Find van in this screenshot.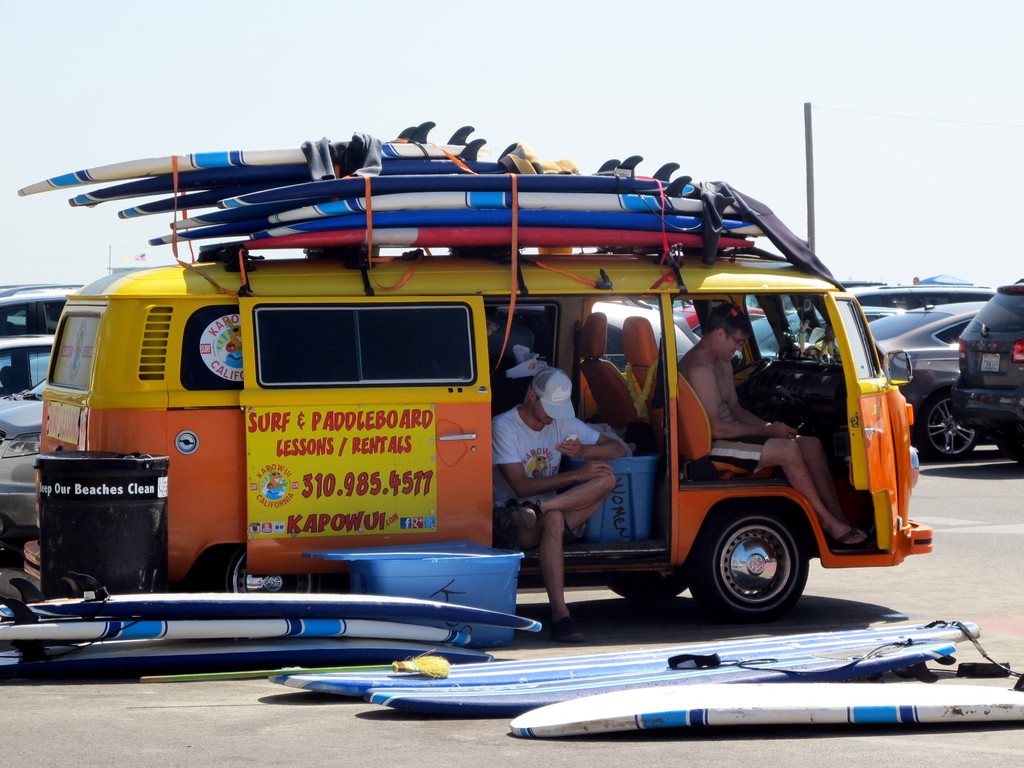
The bounding box for van is 35:241:936:625.
